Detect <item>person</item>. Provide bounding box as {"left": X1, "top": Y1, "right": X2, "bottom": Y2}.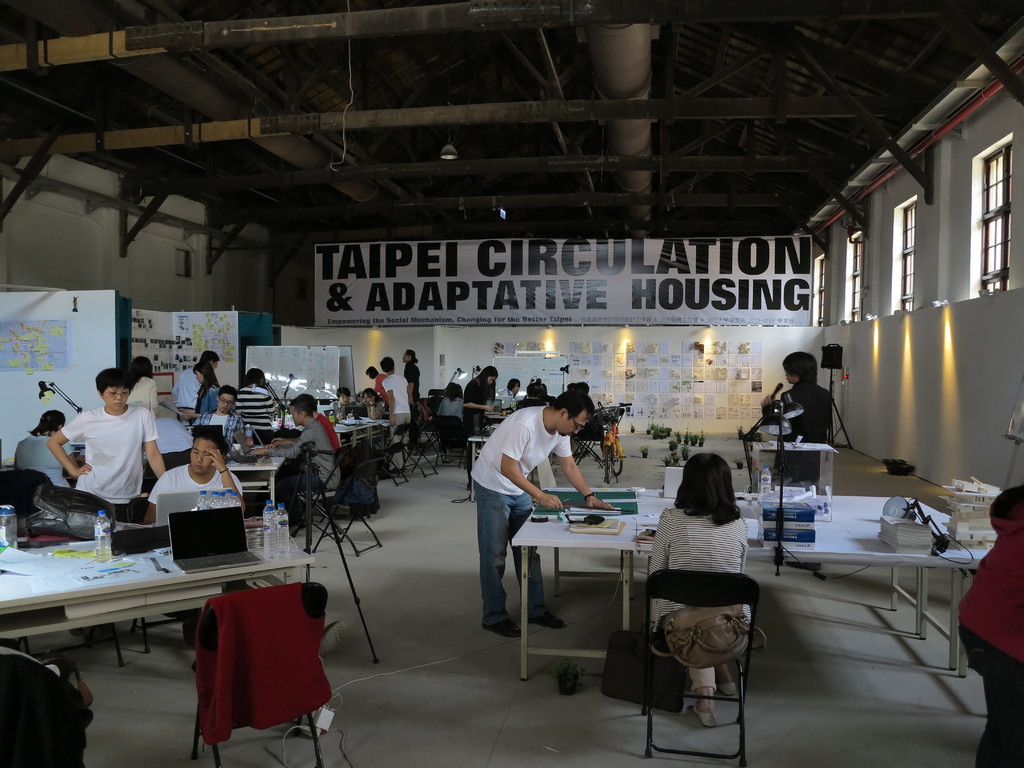
{"left": 761, "top": 352, "right": 835, "bottom": 570}.
